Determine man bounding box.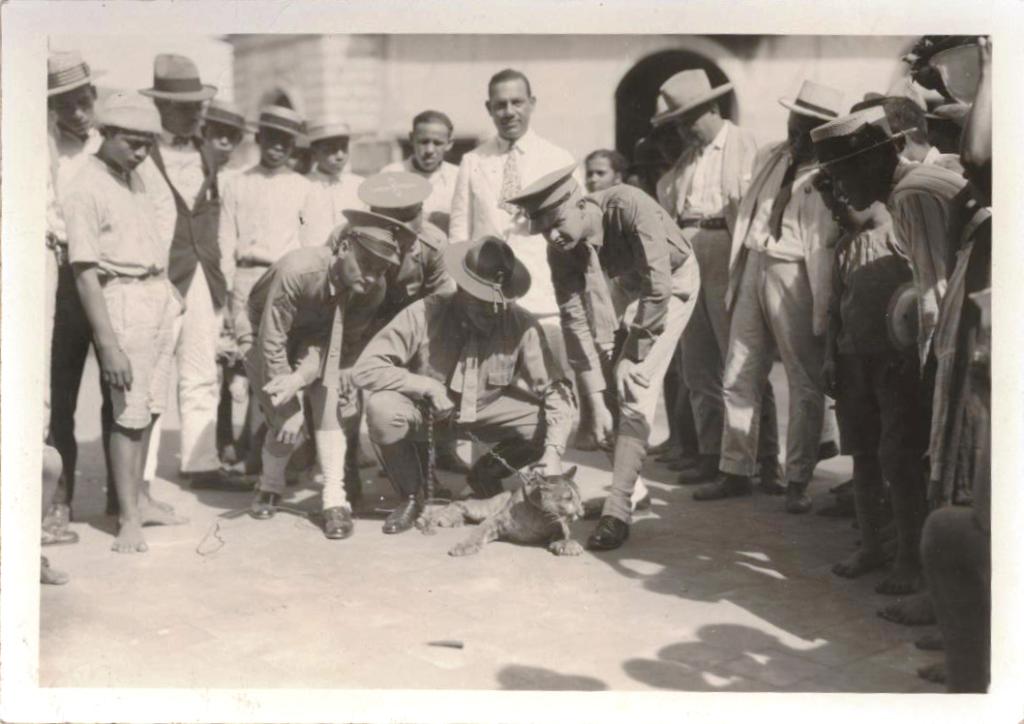
Determined: x1=145 y1=51 x2=253 y2=493.
